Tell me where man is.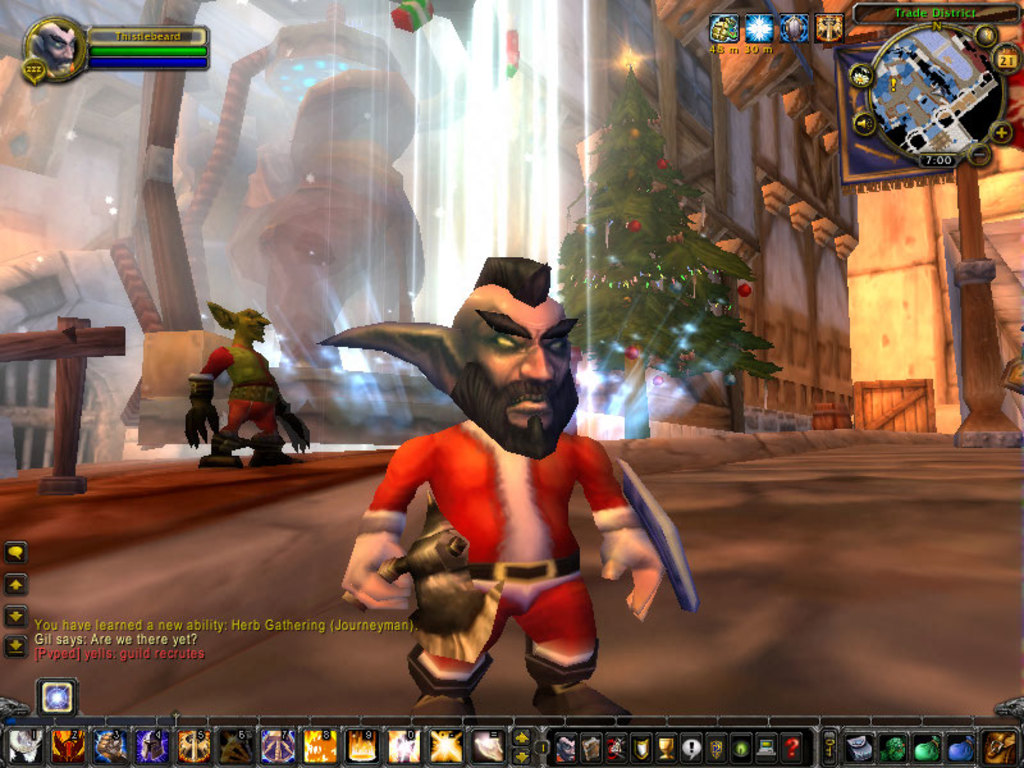
man is at [left=329, top=266, right=673, bottom=708].
